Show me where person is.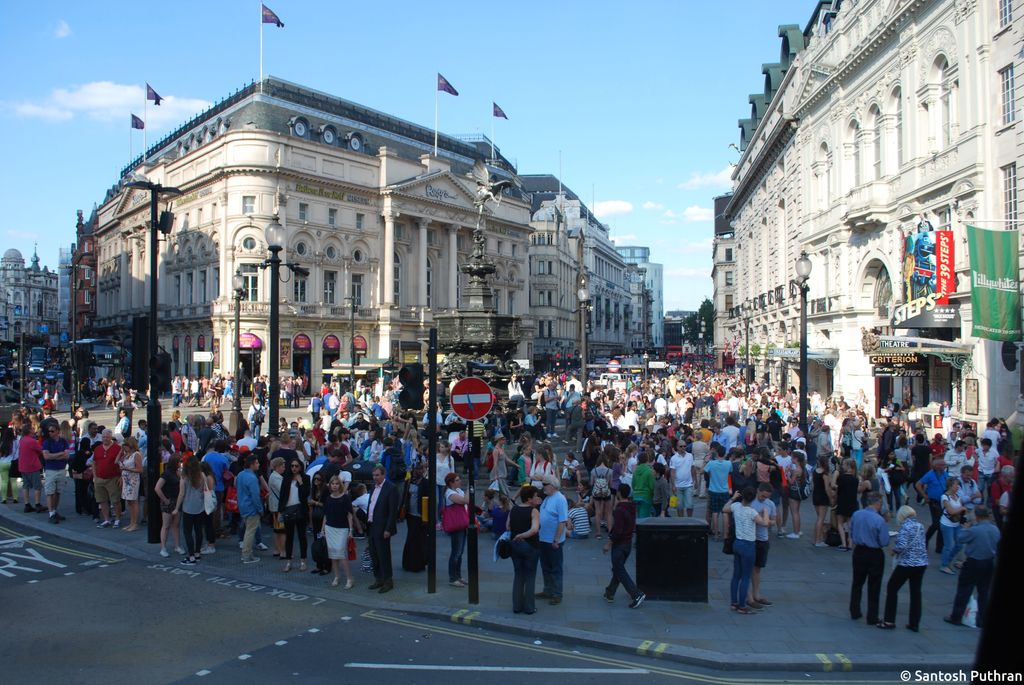
person is at bbox(367, 466, 398, 592).
